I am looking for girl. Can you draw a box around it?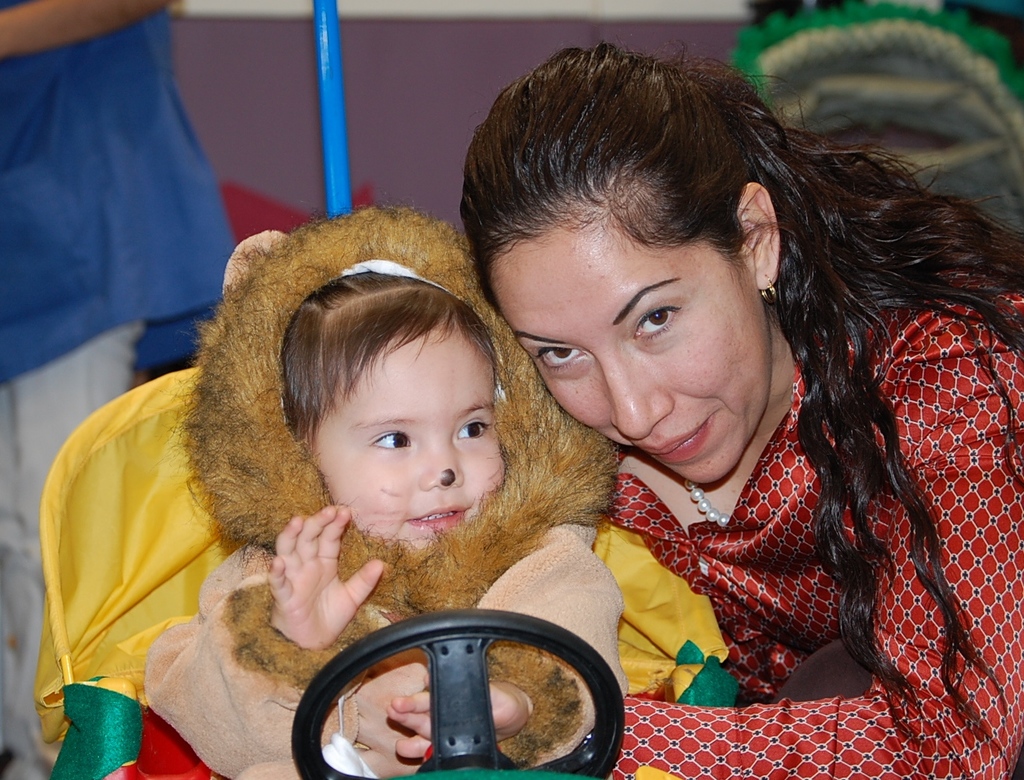
Sure, the bounding box is x1=459, y1=29, x2=1023, y2=779.
